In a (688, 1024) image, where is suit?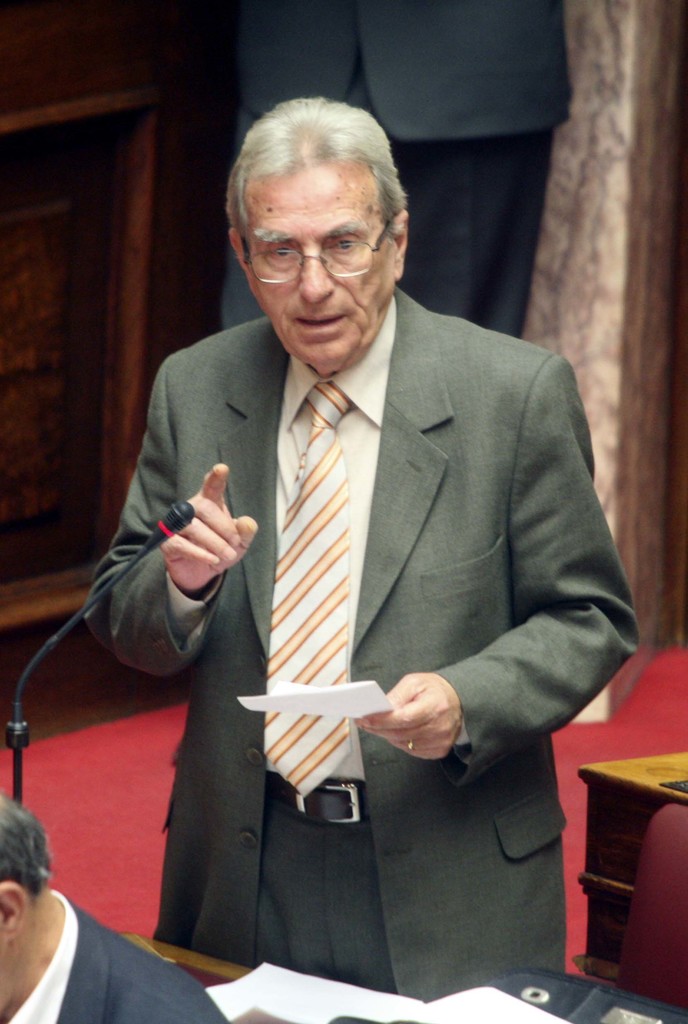
<bbox>0, 882, 234, 1023</bbox>.
